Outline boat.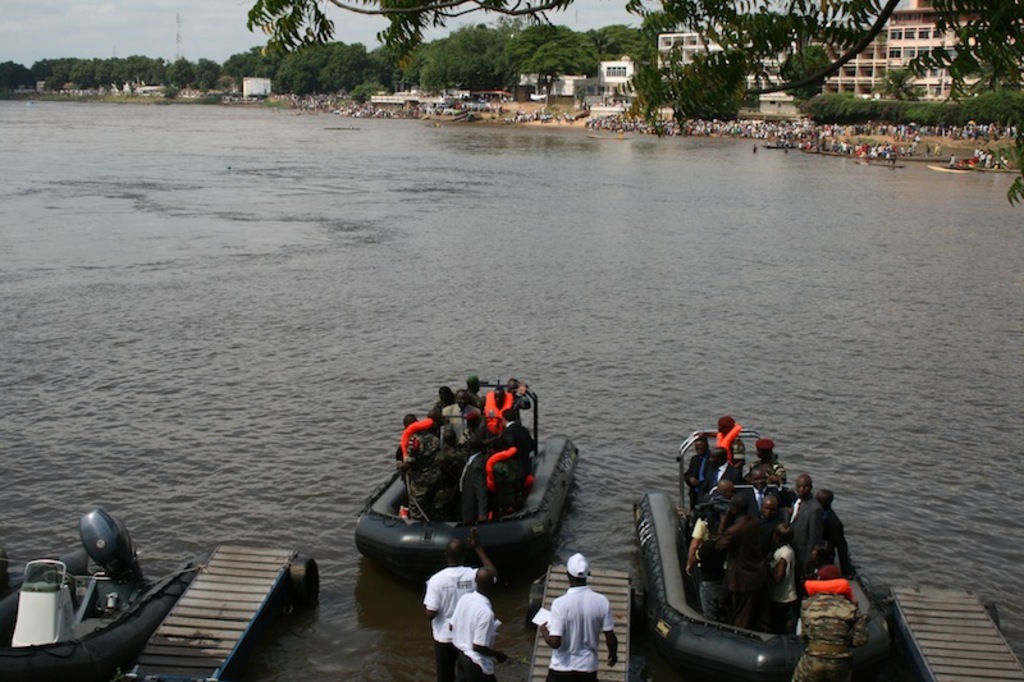
Outline: (927, 165, 972, 178).
